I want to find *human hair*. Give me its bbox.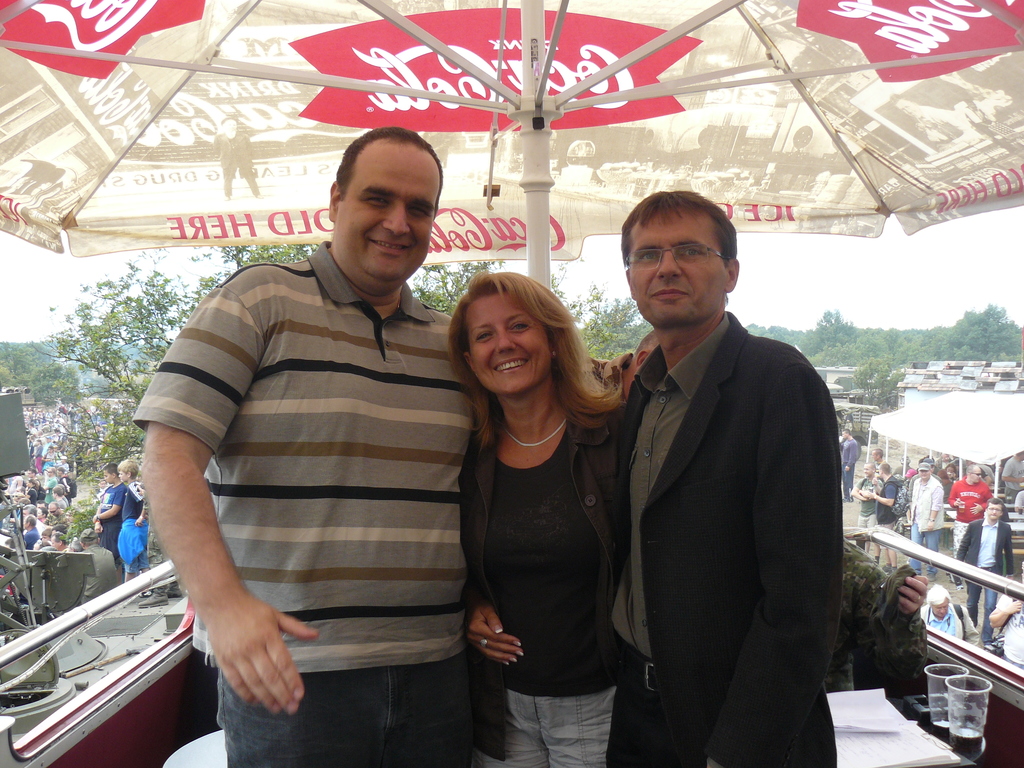
region(863, 460, 877, 472).
